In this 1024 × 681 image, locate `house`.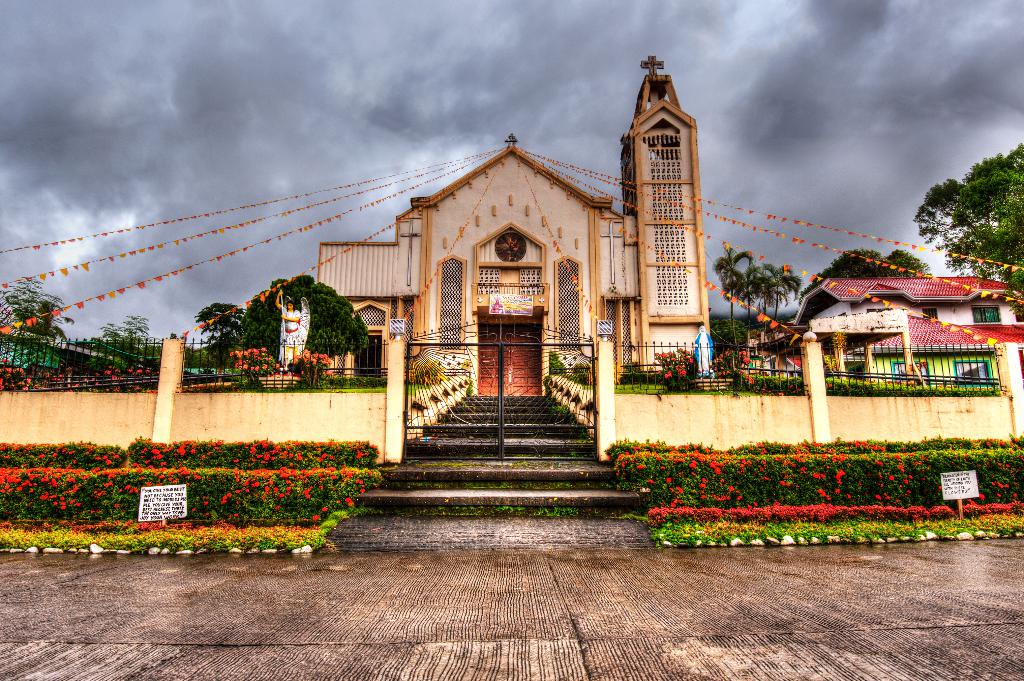
Bounding box: [x1=792, y1=268, x2=1023, y2=436].
